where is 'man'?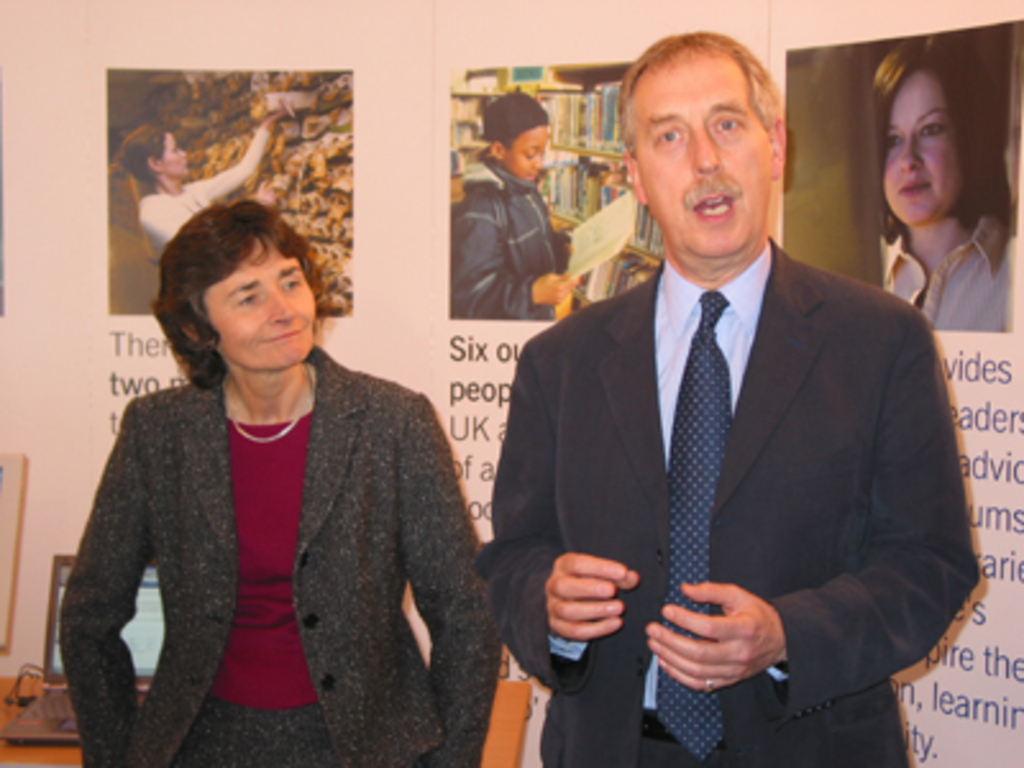
{"left": 484, "top": 28, "right": 988, "bottom": 765}.
